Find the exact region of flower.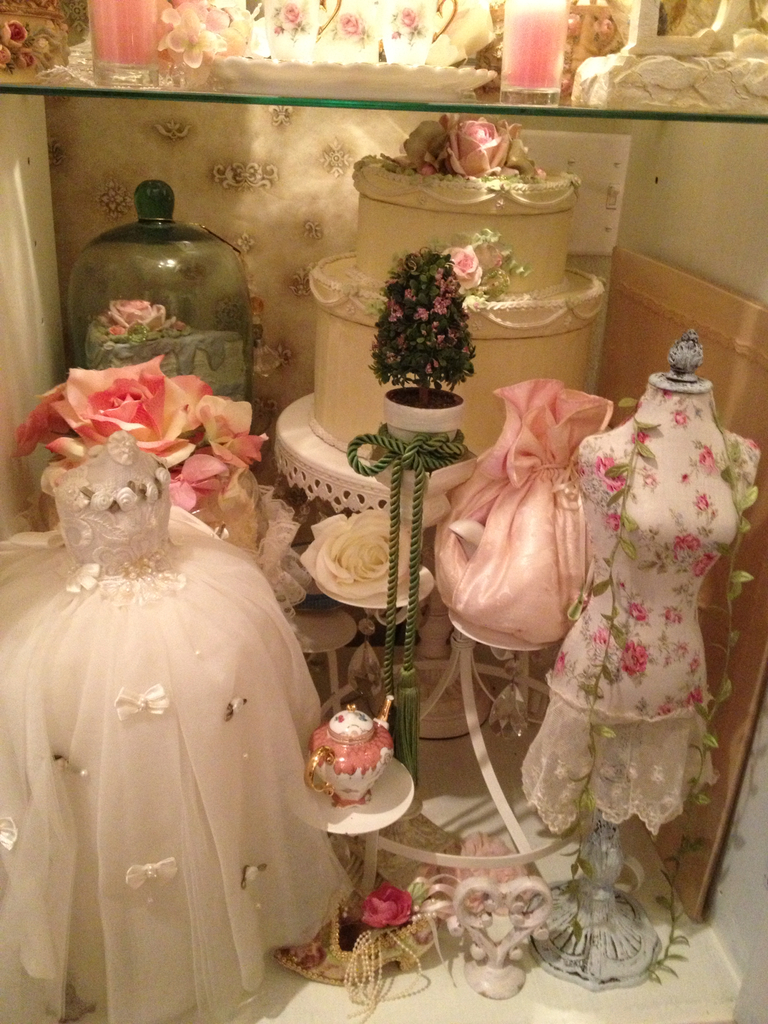
Exact region: select_region(445, 248, 488, 284).
